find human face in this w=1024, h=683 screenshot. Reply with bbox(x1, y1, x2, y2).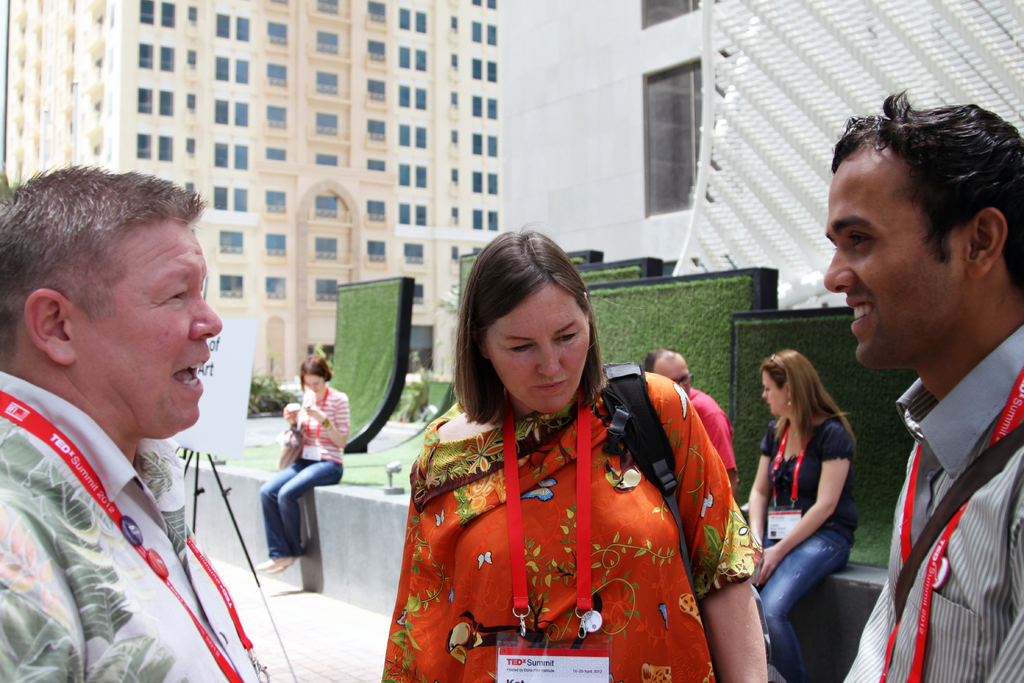
bbox(80, 218, 221, 432).
